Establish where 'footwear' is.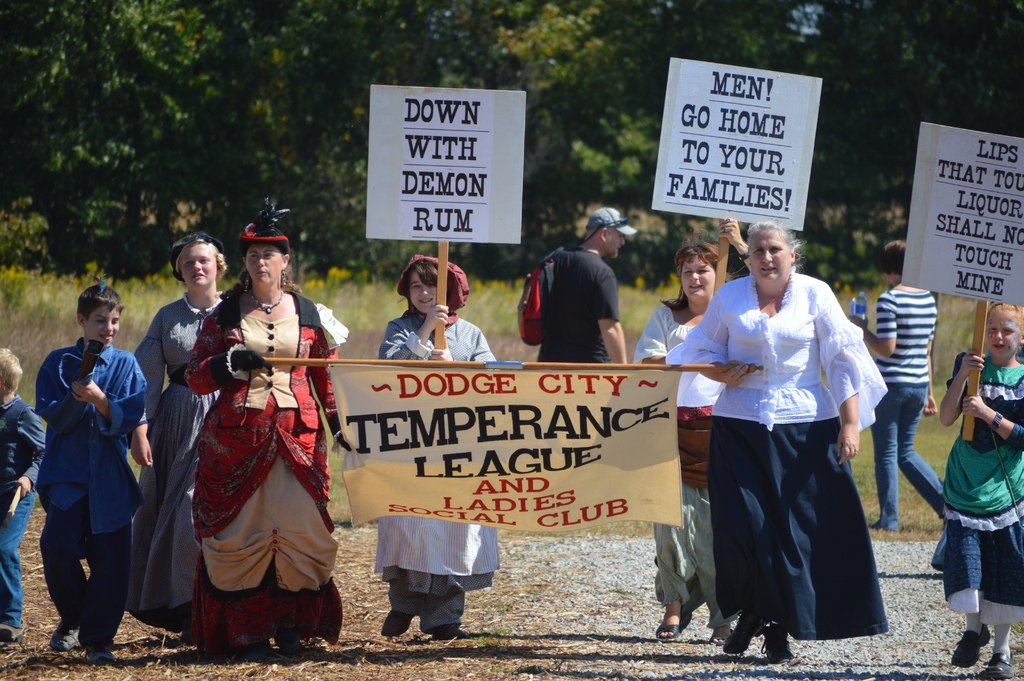
Established at BBox(380, 607, 416, 640).
